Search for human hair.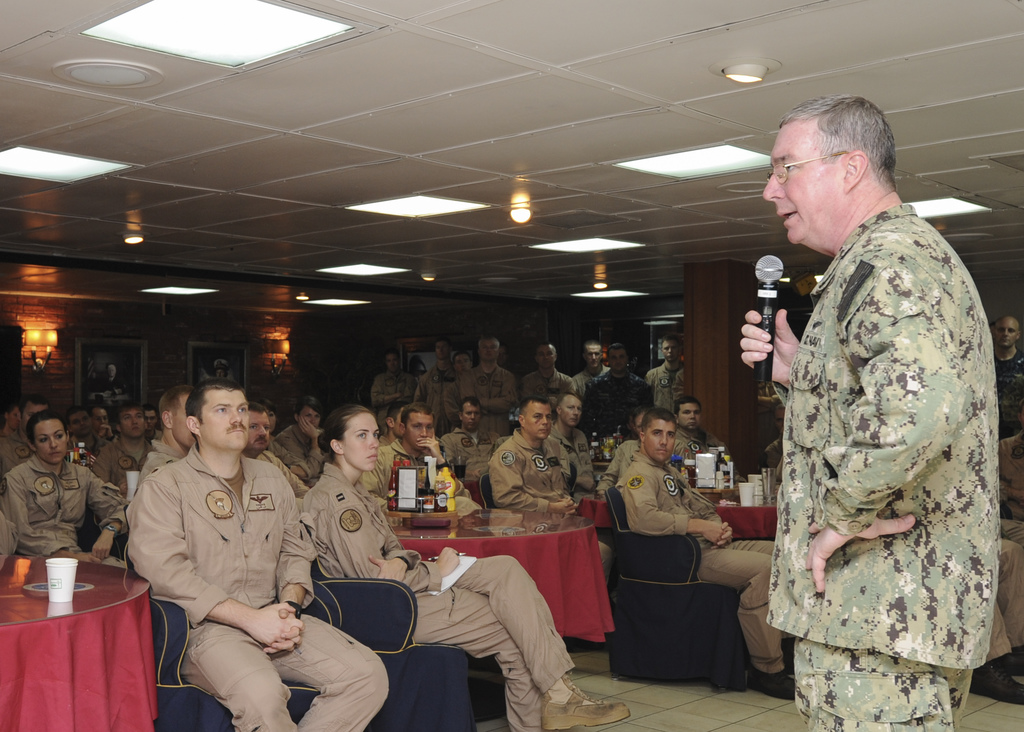
Found at 19,398,54,418.
